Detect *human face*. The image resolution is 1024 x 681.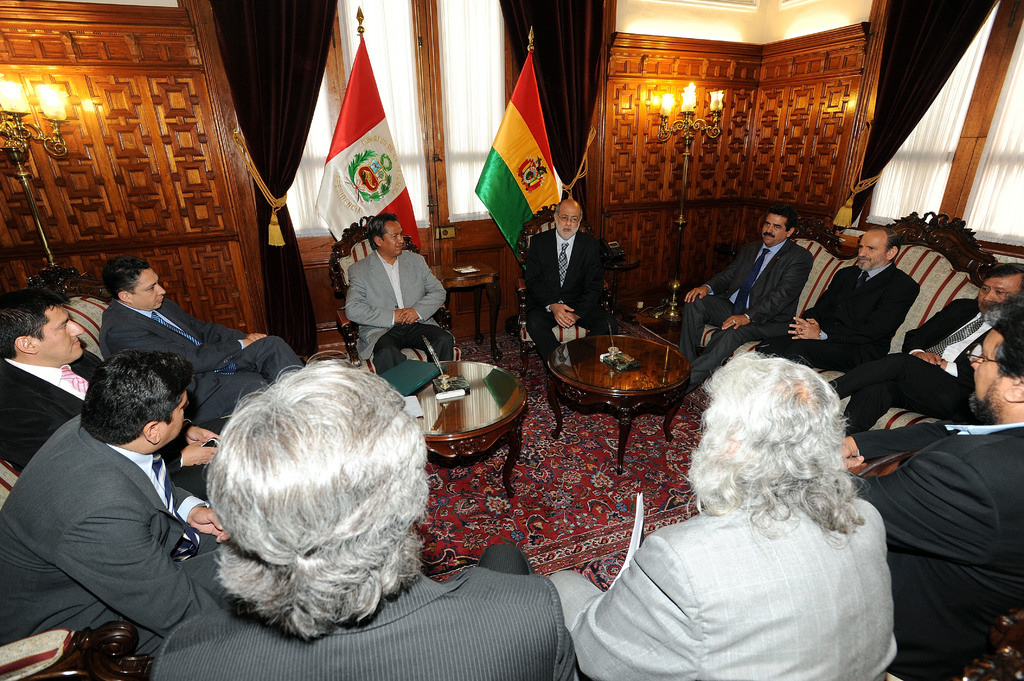
[left=968, top=329, right=1012, bottom=410].
